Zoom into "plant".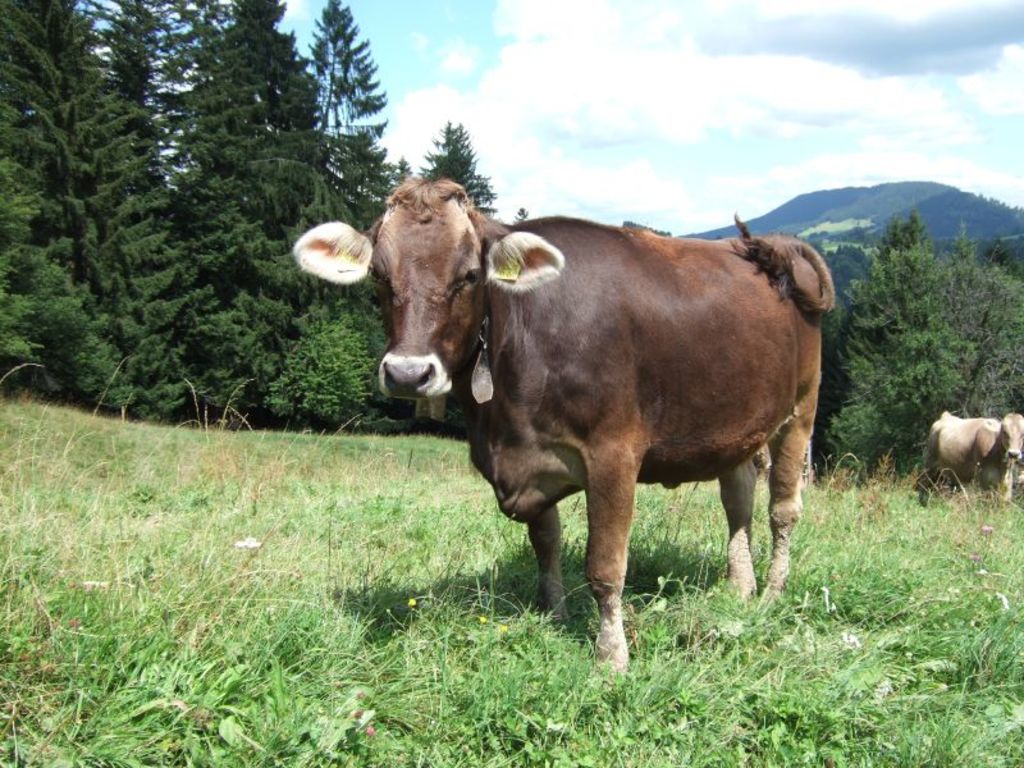
Zoom target: 622,476,732,602.
